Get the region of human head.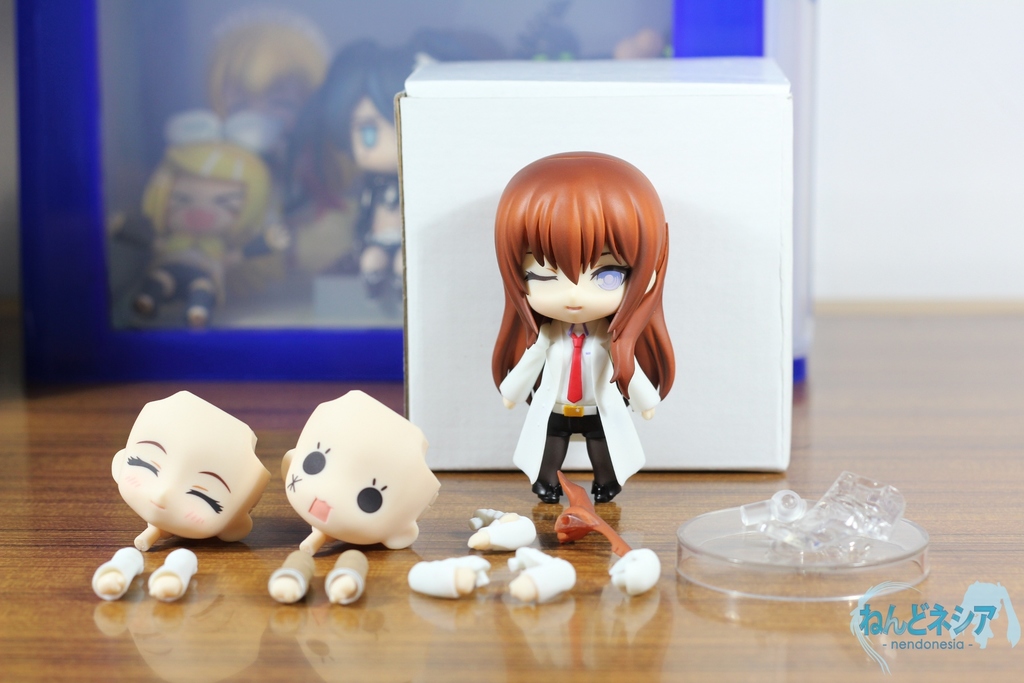
bbox=(131, 145, 270, 243).
